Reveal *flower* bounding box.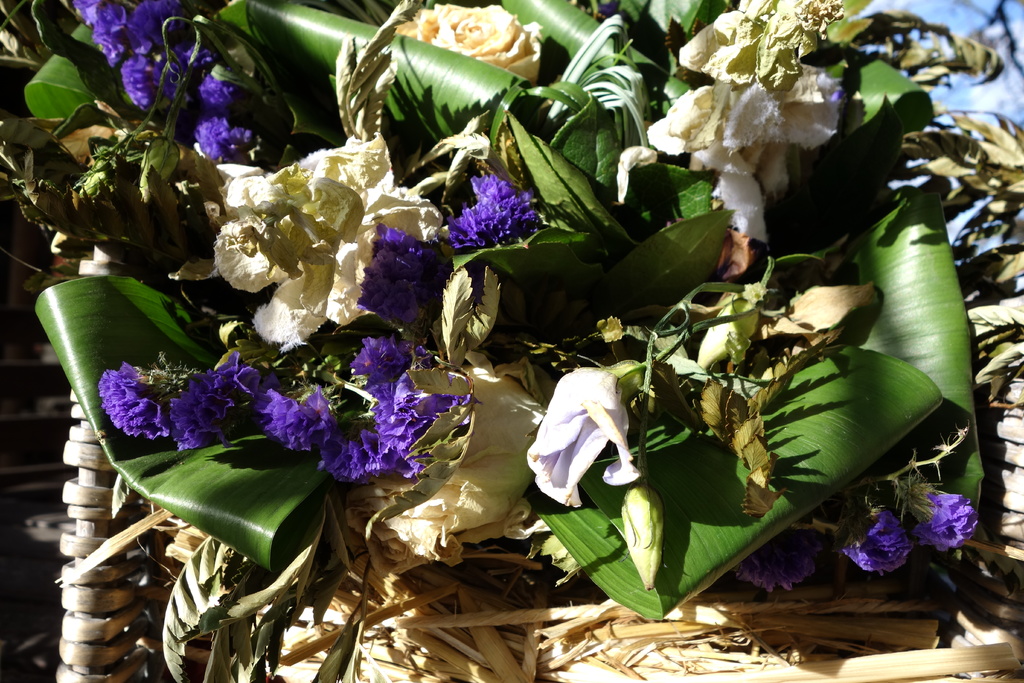
Revealed: (x1=82, y1=1, x2=200, y2=108).
